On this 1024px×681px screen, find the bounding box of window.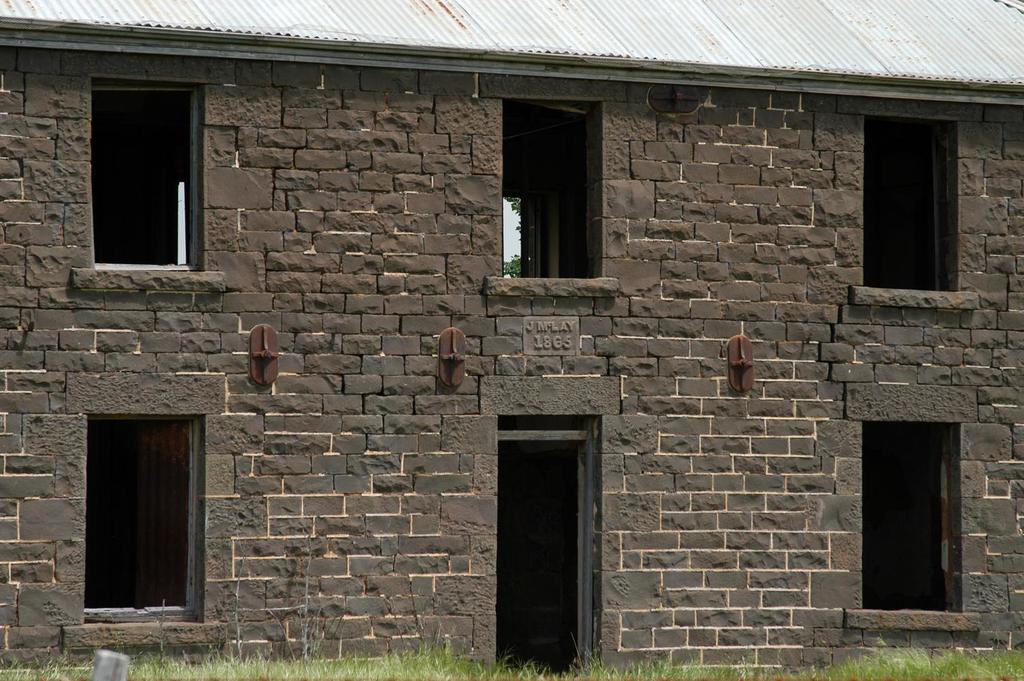
Bounding box: <bbox>859, 421, 961, 613</bbox>.
